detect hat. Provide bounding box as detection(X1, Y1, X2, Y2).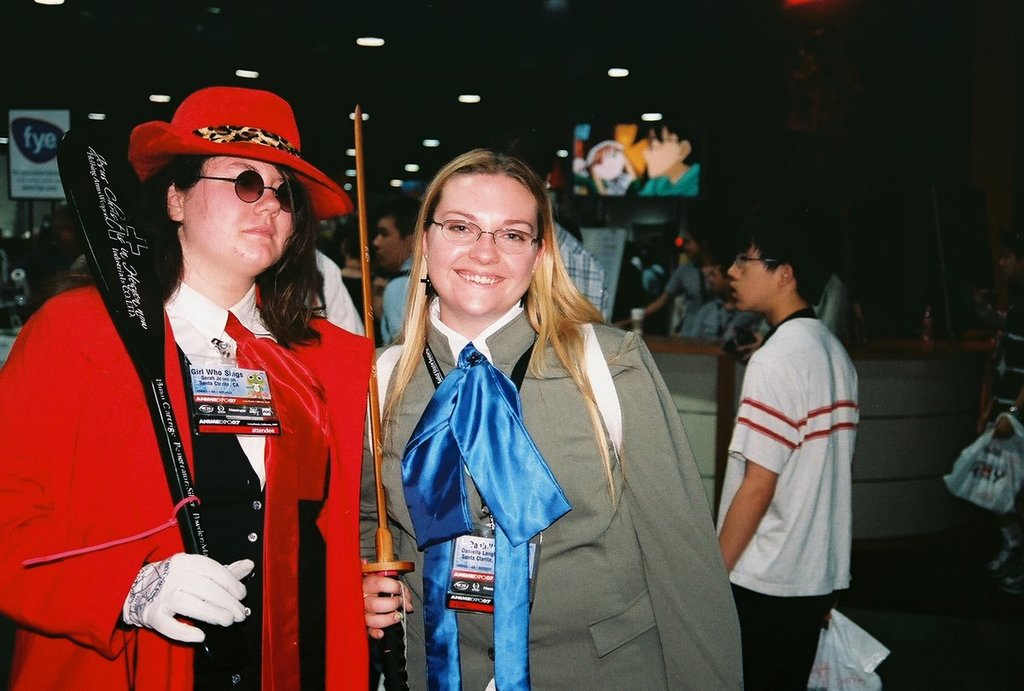
detection(127, 84, 353, 222).
